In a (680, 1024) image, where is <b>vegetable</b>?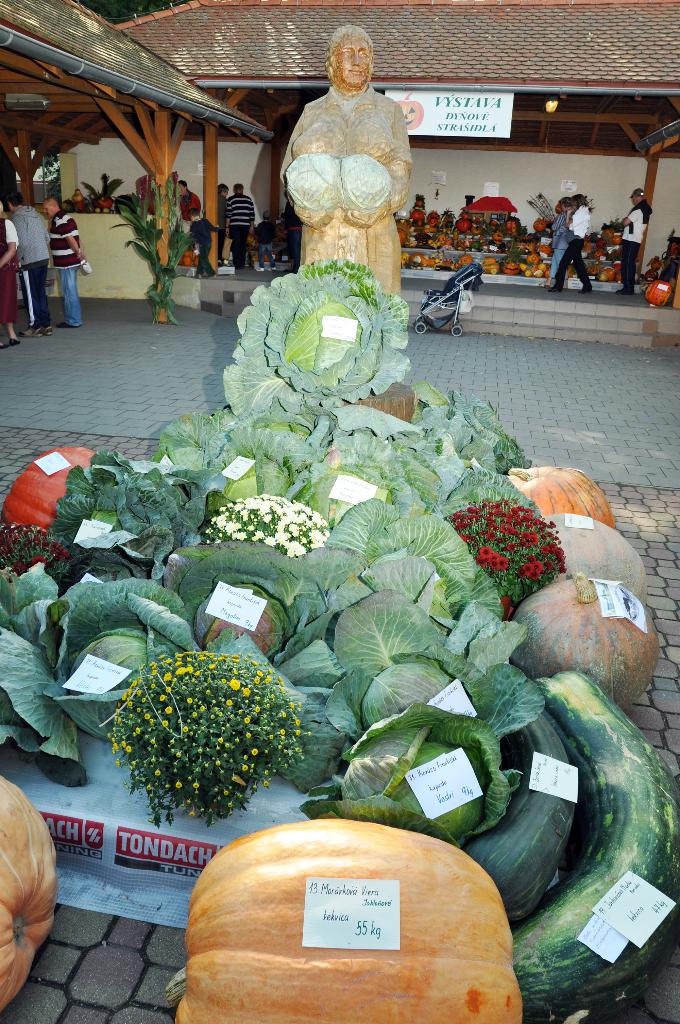
[164, 815, 523, 1023].
